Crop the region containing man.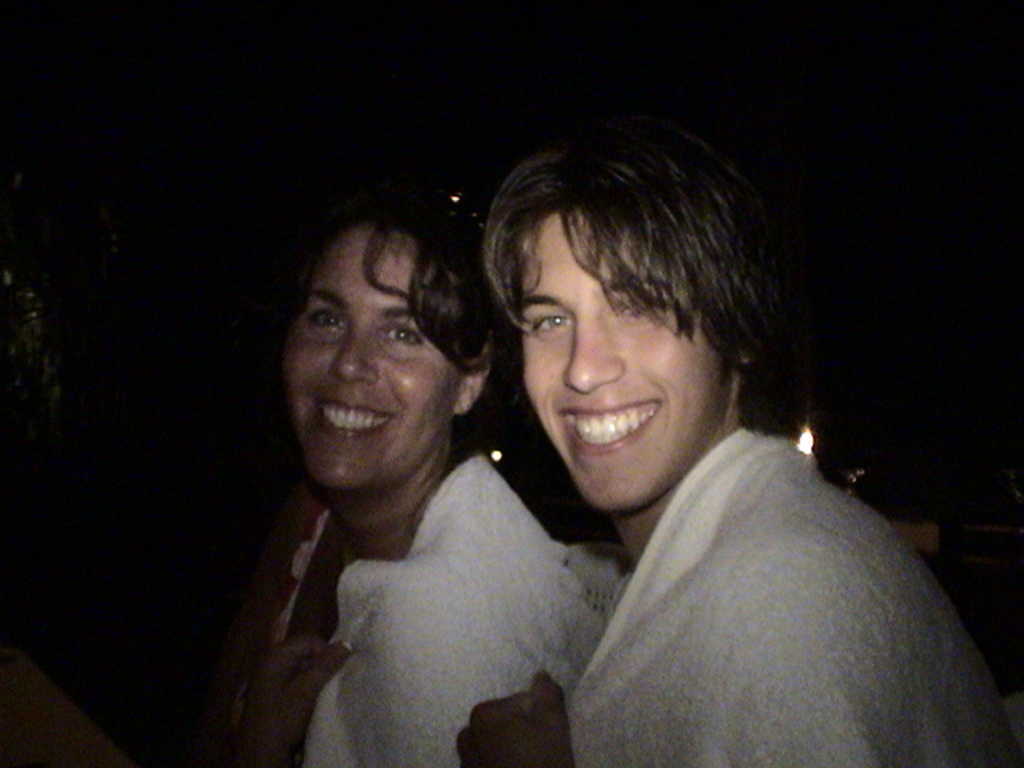
Crop region: (448,142,1005,767).
